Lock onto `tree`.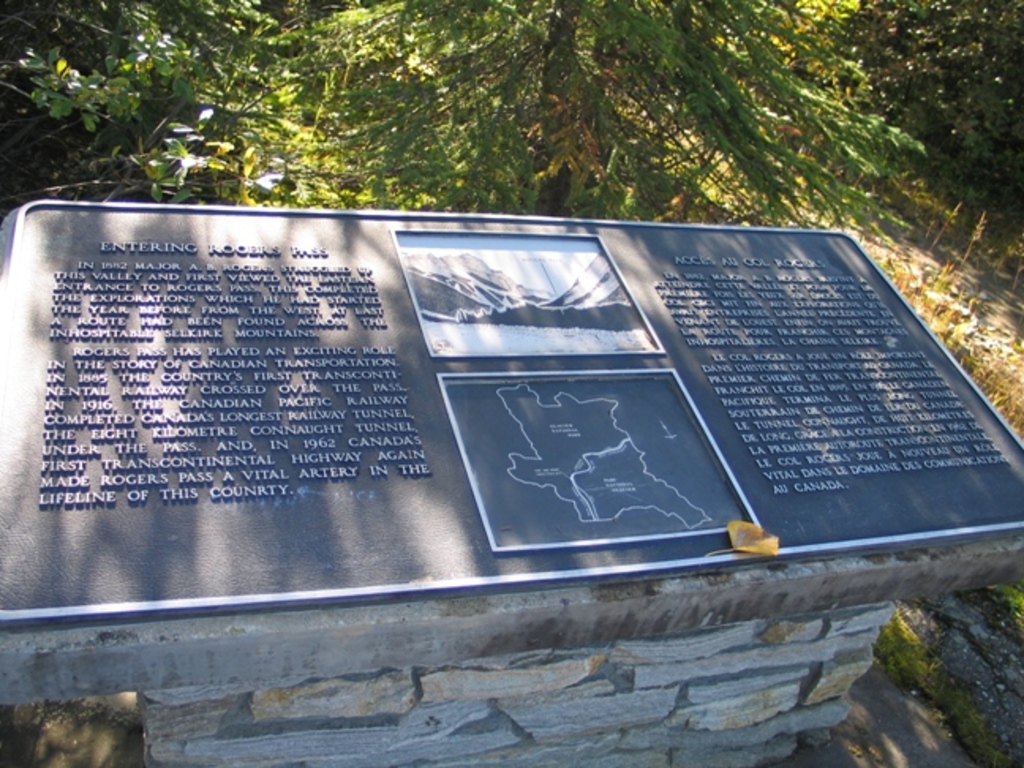
Locked: bbox=(292, 0, 1022, 213).
